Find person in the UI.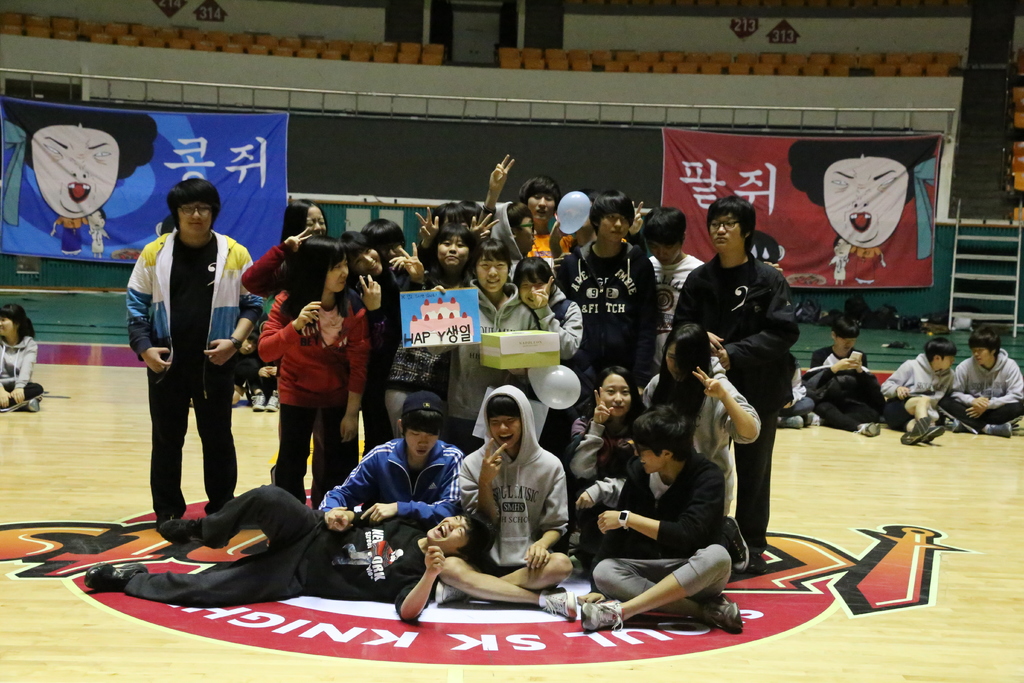
UI element at (x1=453, y1=386, x2=595, y2=607).
